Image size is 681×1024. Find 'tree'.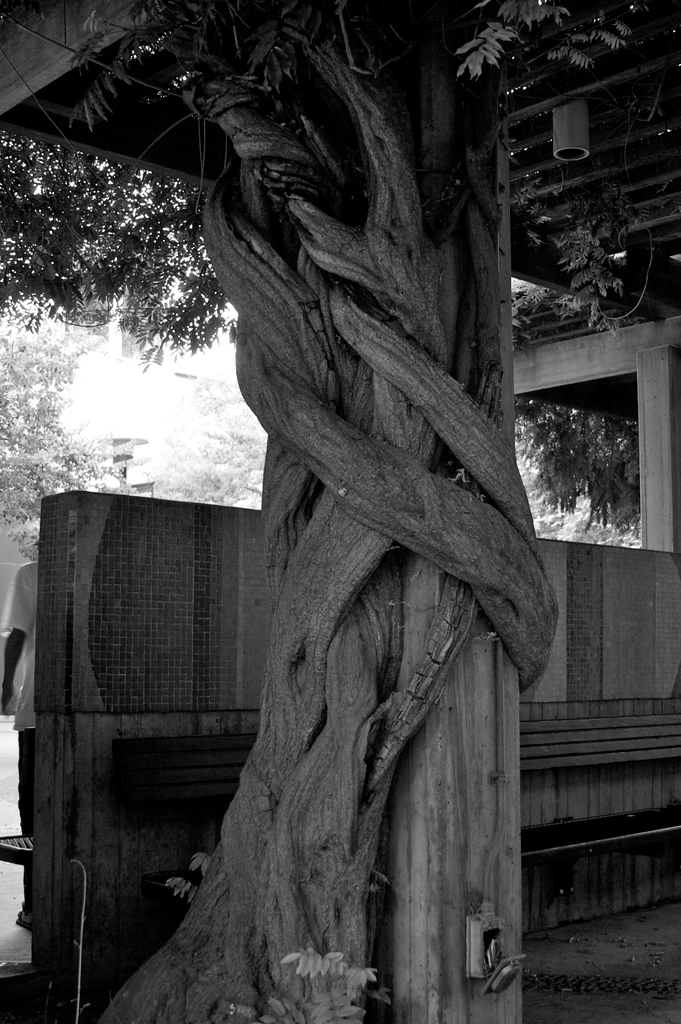
{"left": 147, "top": 424, "right": 275, "bottom": 516}.
